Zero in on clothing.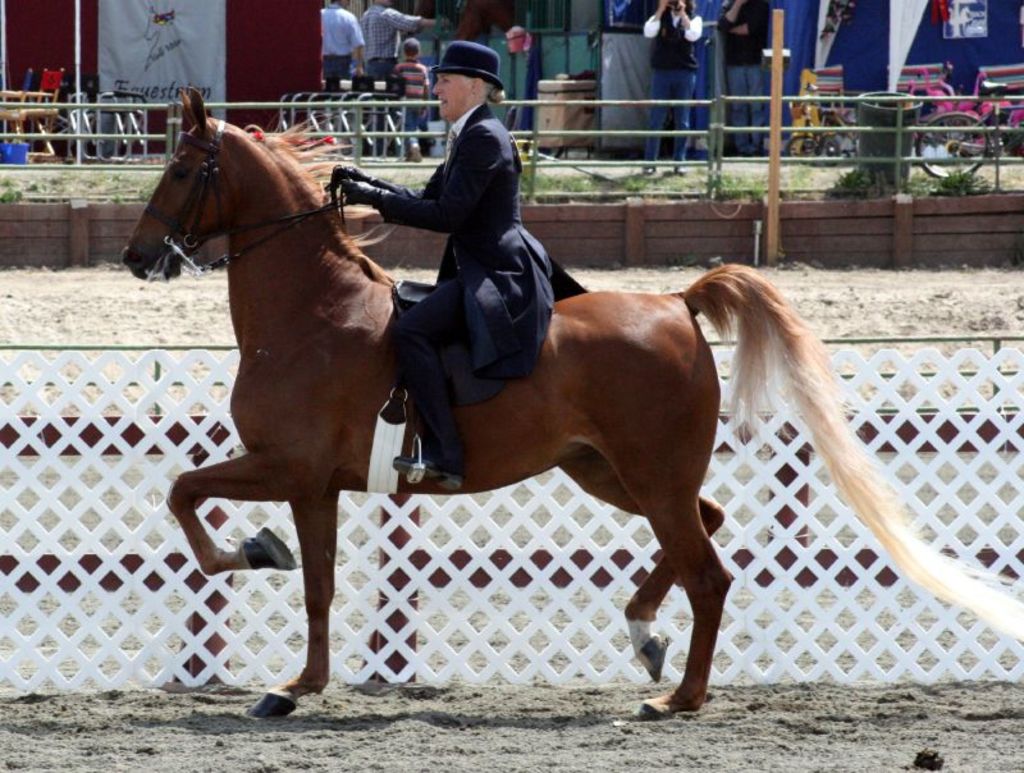
Zeroed in: region(315, 0, 364, 105).
